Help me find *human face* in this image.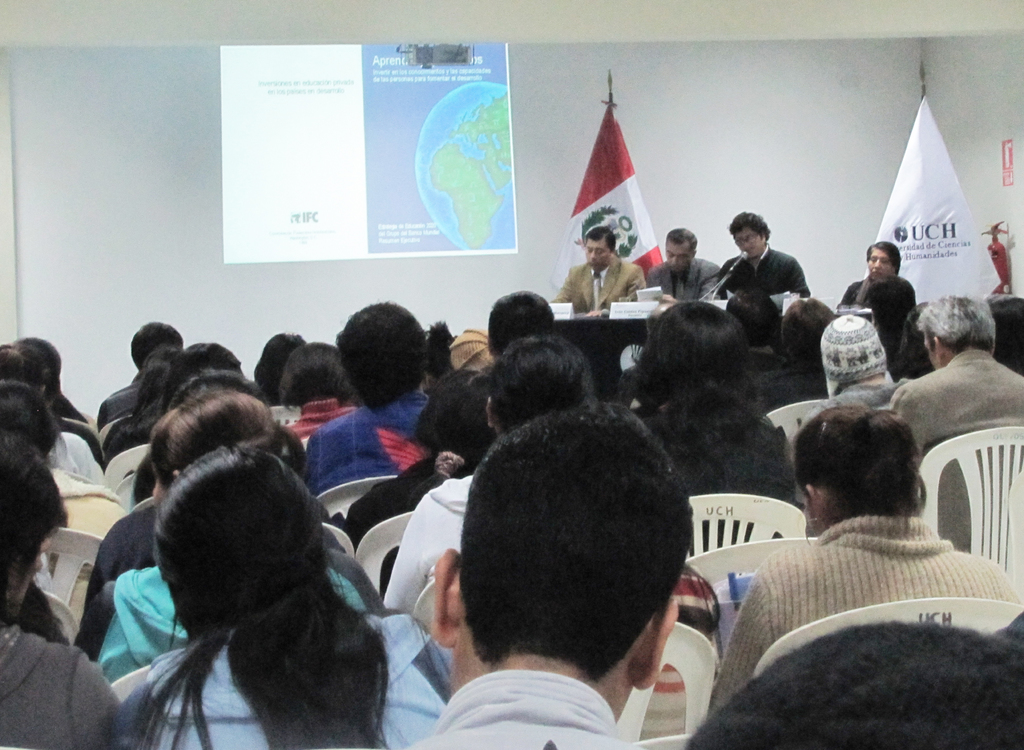
Found it: l=667, t=238, r=691, b=270.
